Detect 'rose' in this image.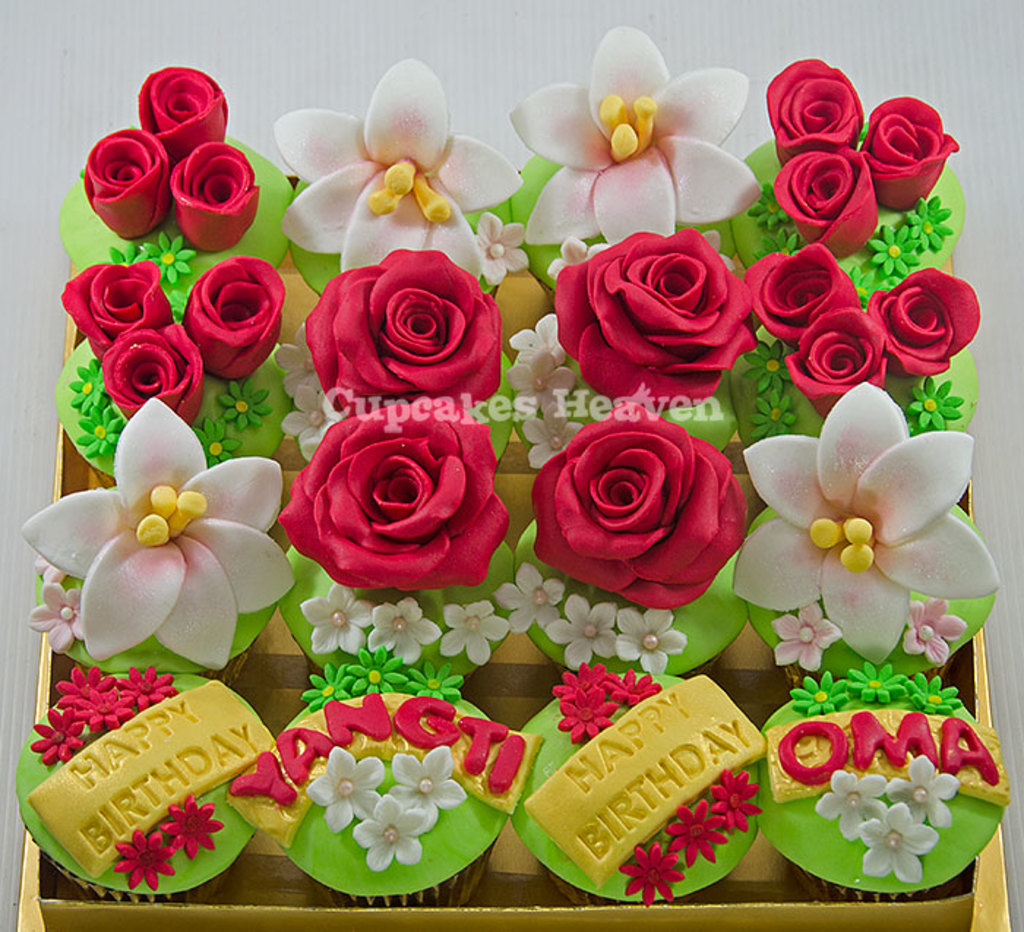
Detection: box(746, 241, 863, 337).
